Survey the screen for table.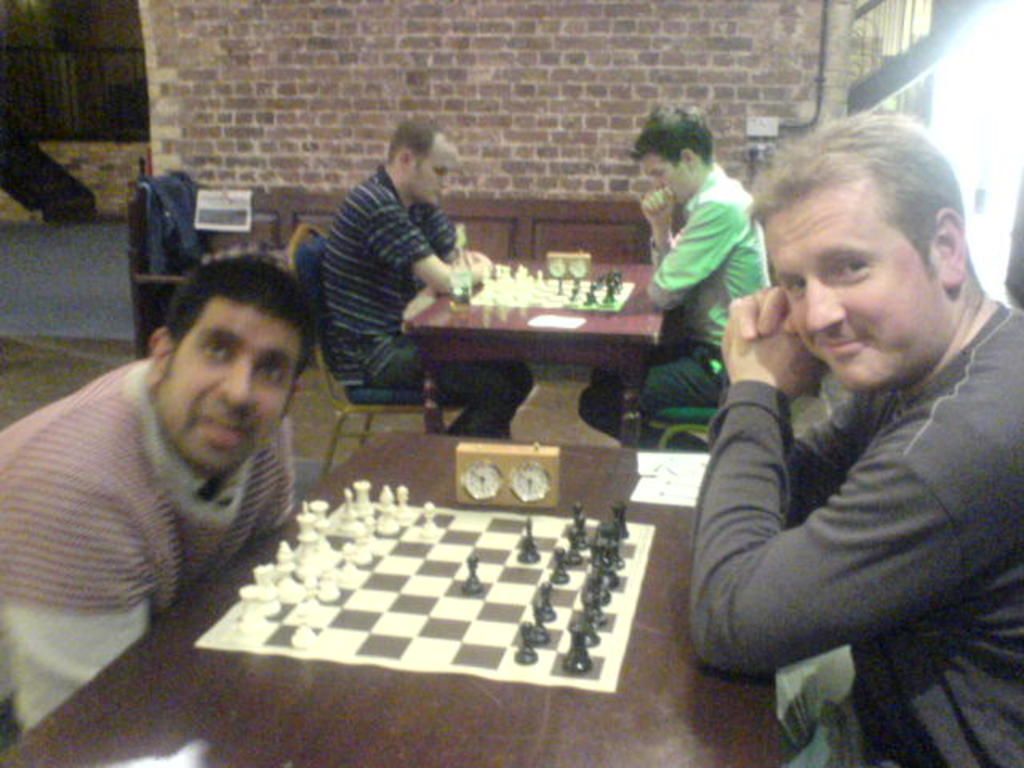
Survey found: detection(0, 421, 787, 766).
